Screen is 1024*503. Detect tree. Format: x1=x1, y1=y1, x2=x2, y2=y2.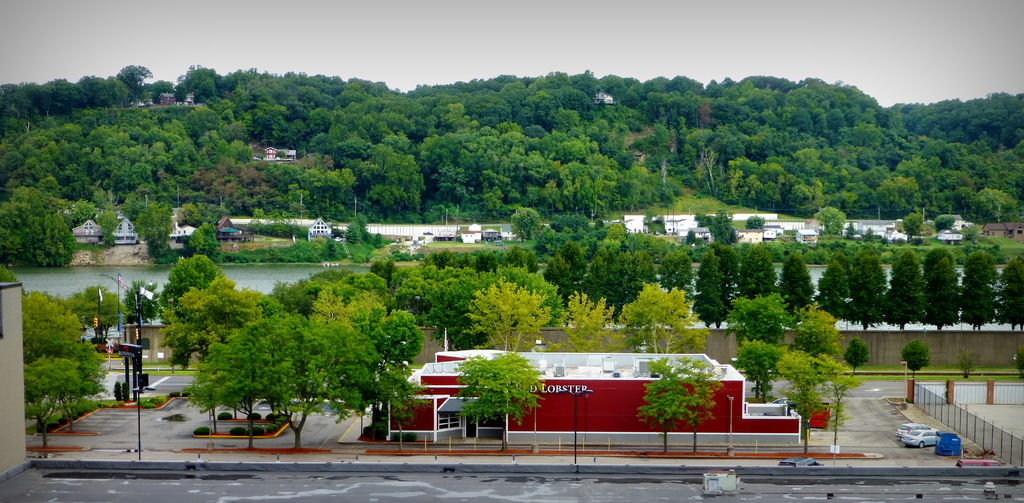
x1=145, y1=75, x2=176, y2=112.
